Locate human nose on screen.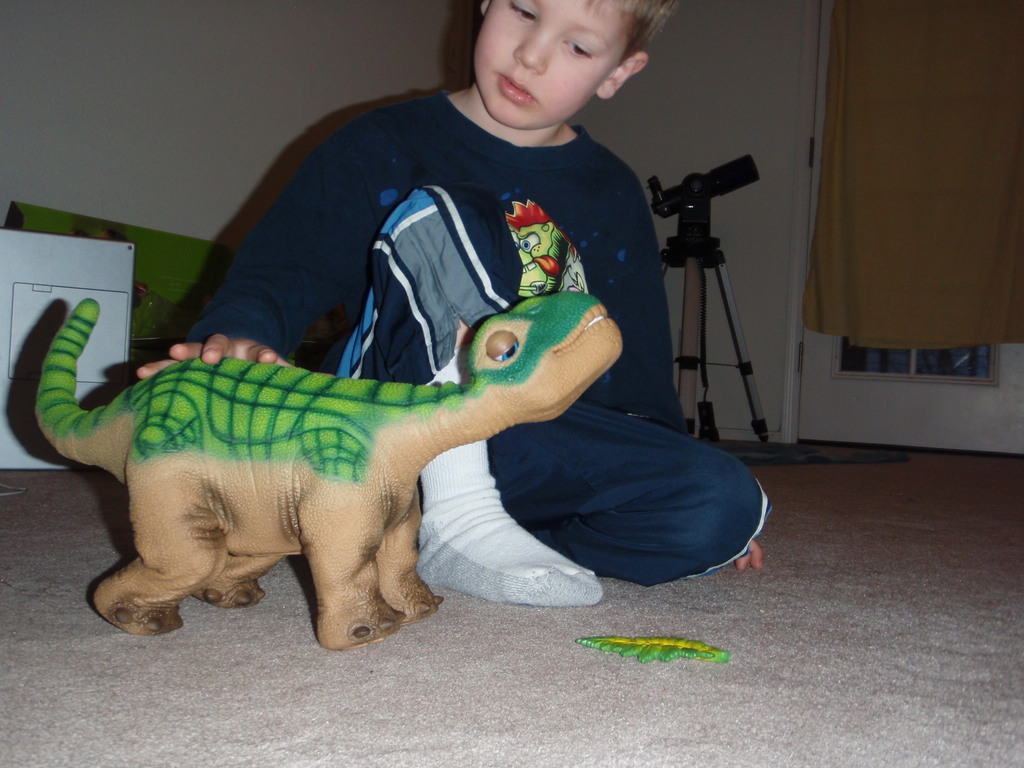
On screen at <bbox>511, 24, 546, 77</bbox>.
